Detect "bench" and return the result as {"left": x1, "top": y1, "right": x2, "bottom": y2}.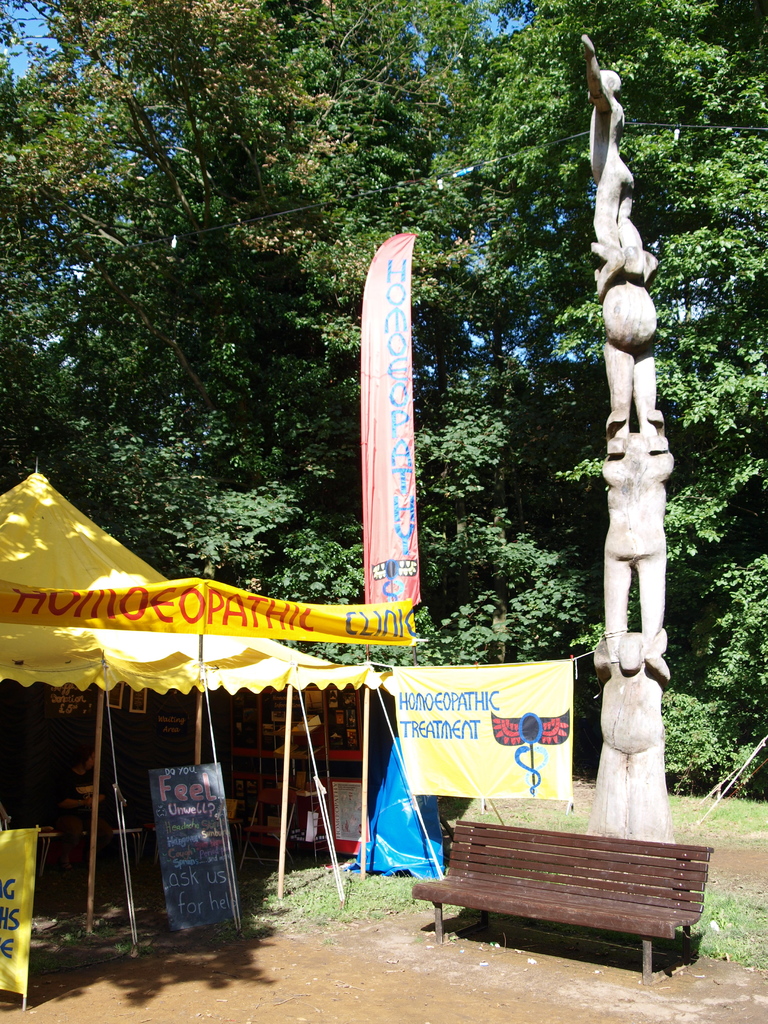
{"left": 419, "top": 828, "right": 712, "bottom": 984}.
